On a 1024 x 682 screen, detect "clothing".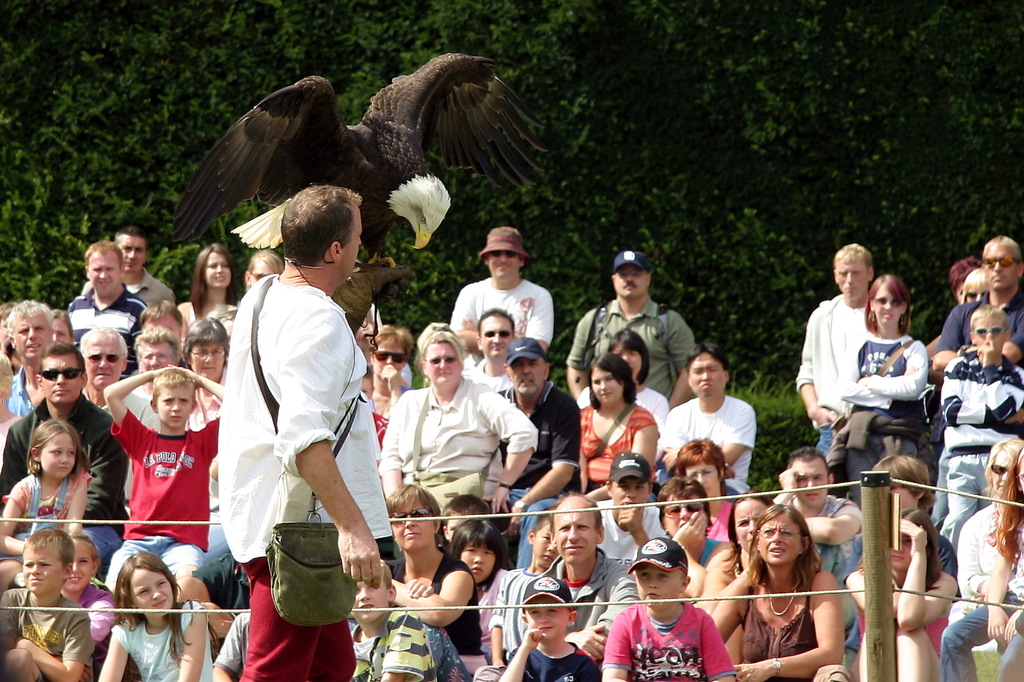
60 289 151 387.
